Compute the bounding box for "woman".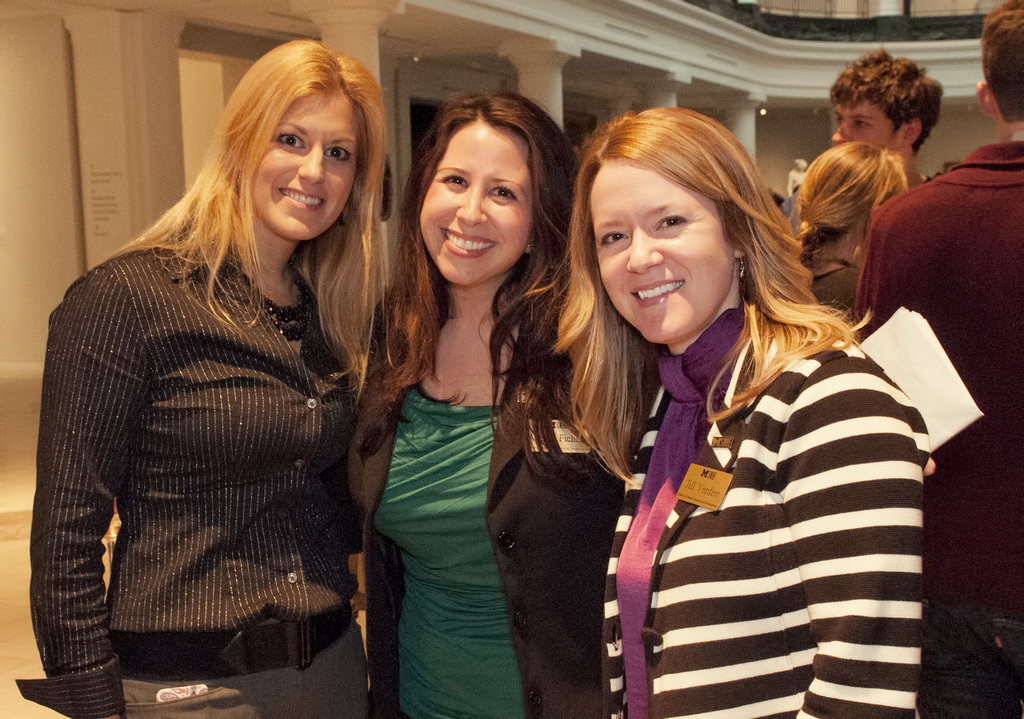
bbox(15, 39, 394, 718).
